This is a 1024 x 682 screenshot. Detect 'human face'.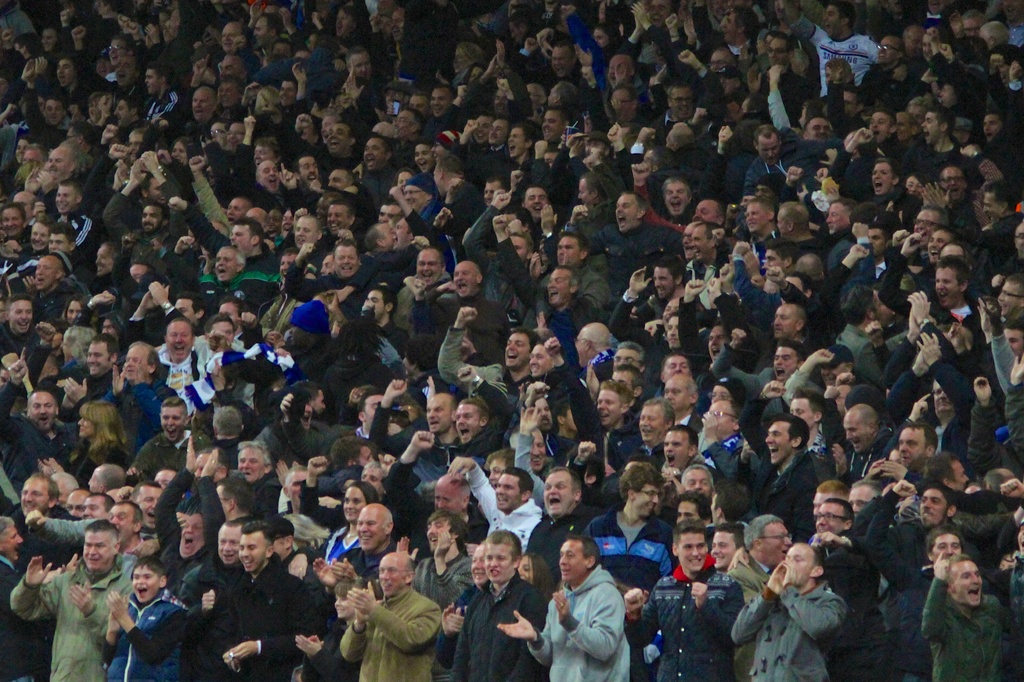
230:225:254:258.
